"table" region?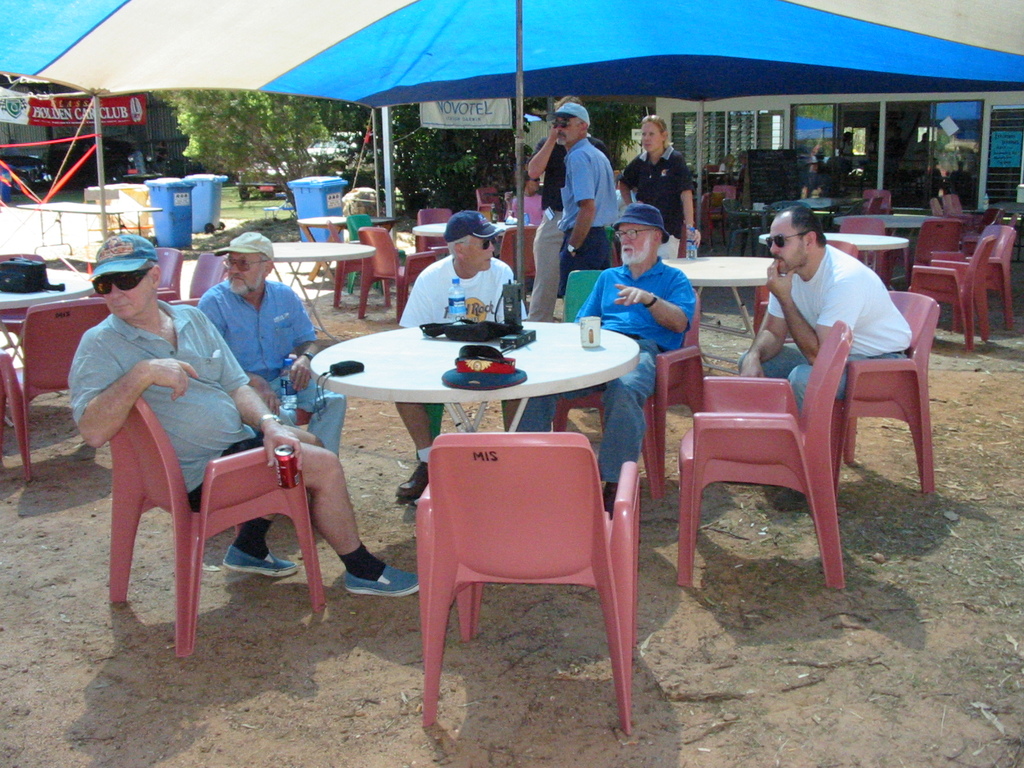
bbox=[662, 254, 783, 378]
